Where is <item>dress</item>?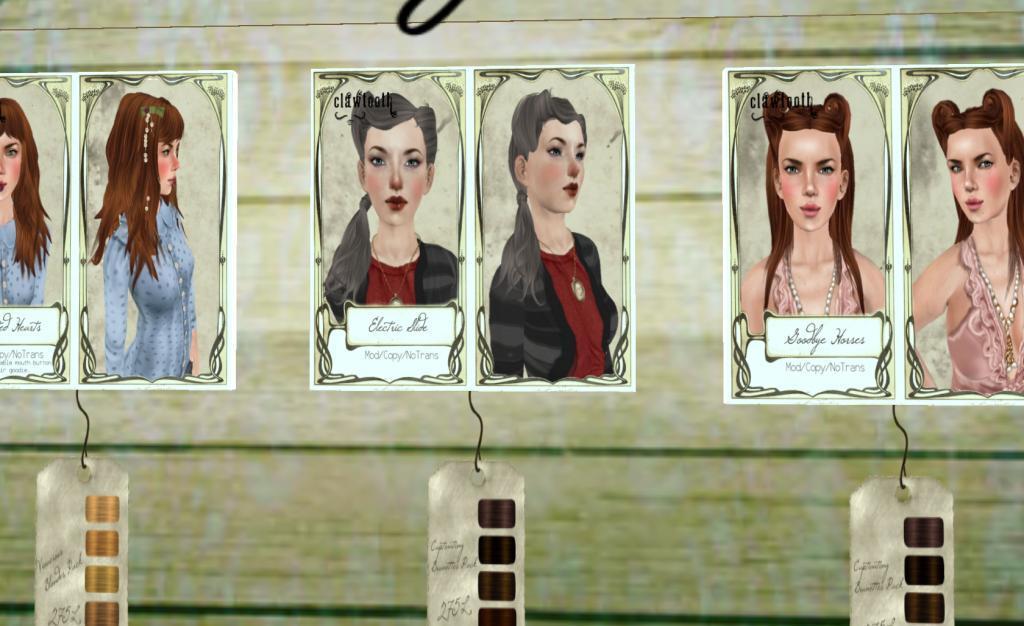
crop(948, 242, 1023, 396).
